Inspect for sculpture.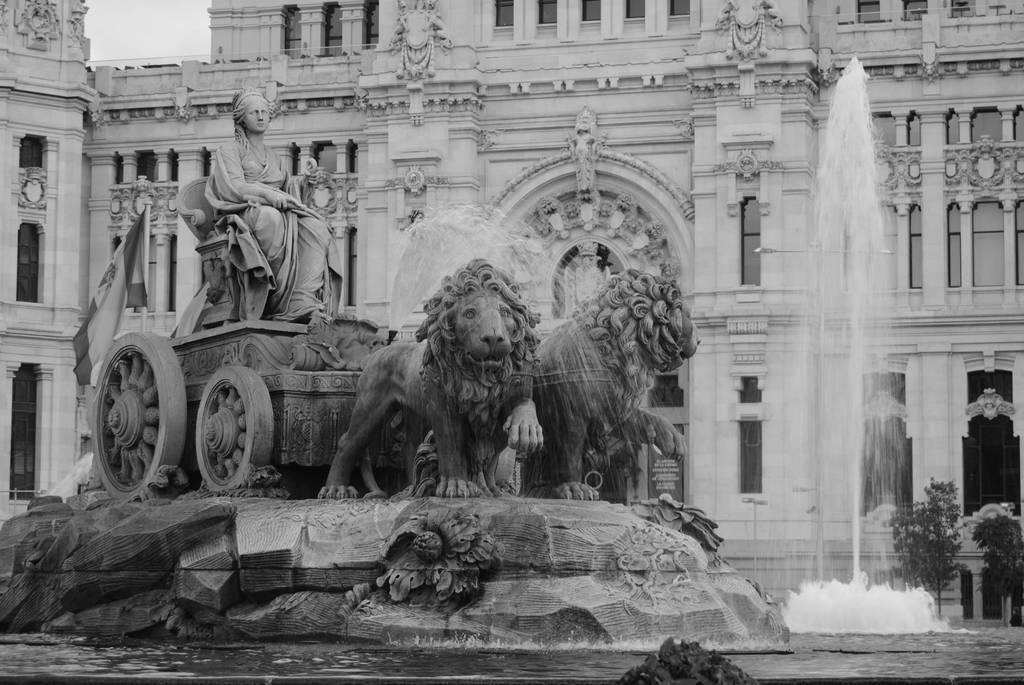
Inspection: left=752, top=0, right=785, bottom=31.
